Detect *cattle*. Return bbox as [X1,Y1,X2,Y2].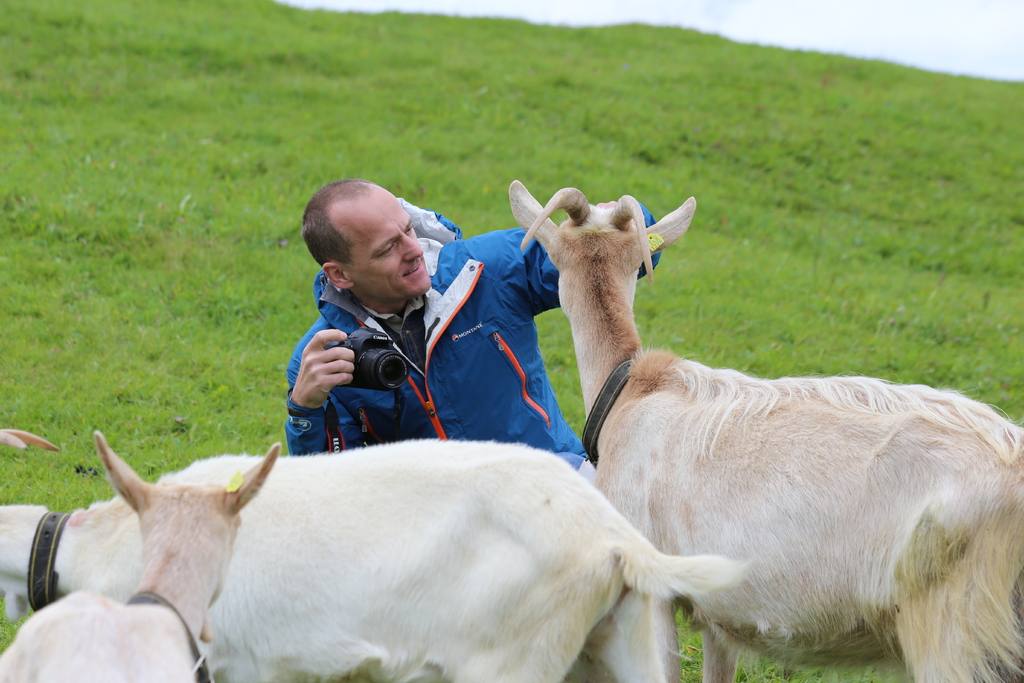
[0,441,279,682].
